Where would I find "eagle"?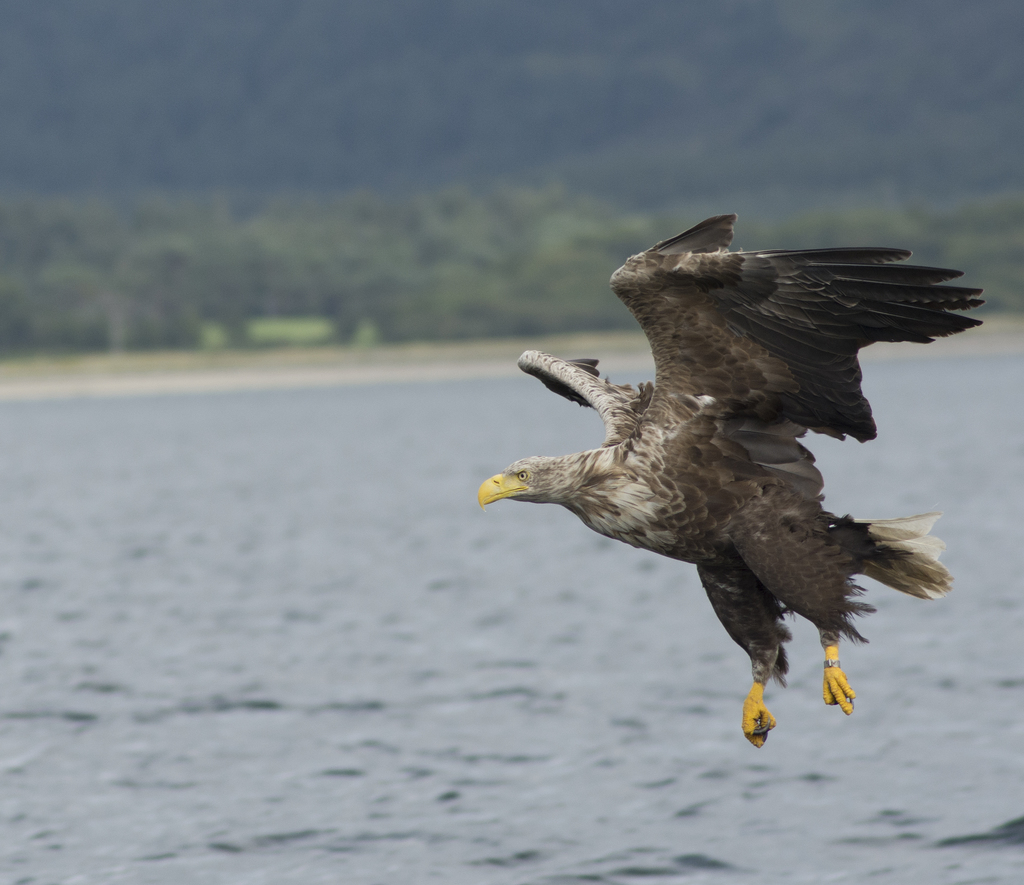
At BBox(479, 198, 979, 756).
